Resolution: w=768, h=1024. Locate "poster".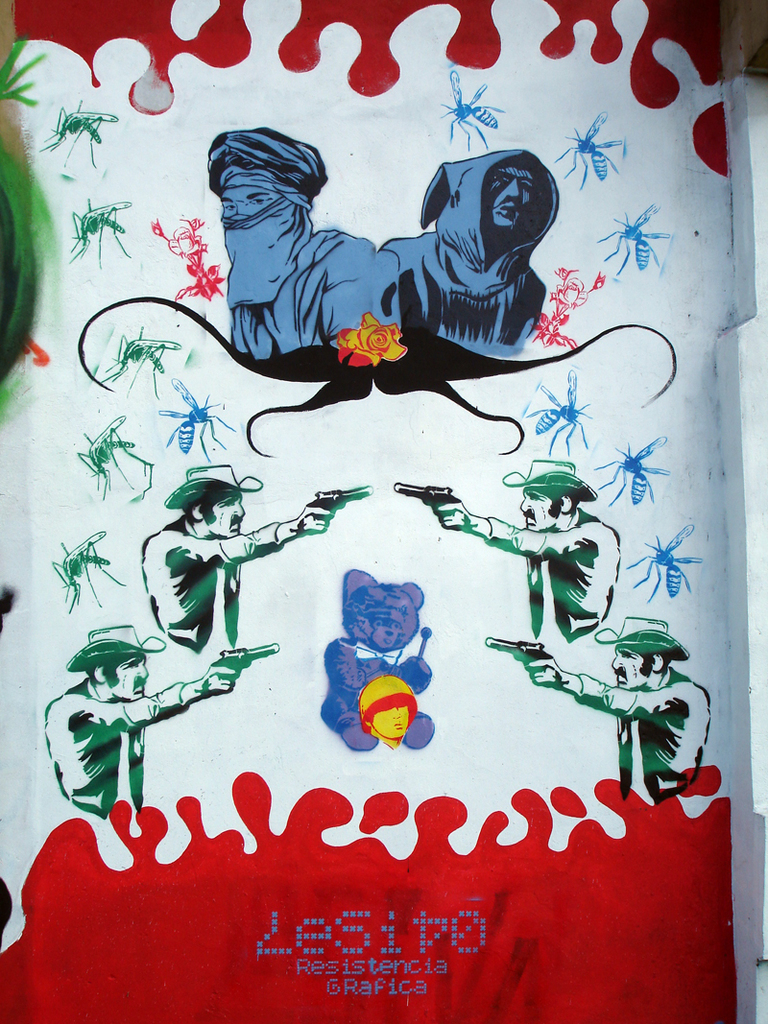
(0, 0, 760, 1023).
